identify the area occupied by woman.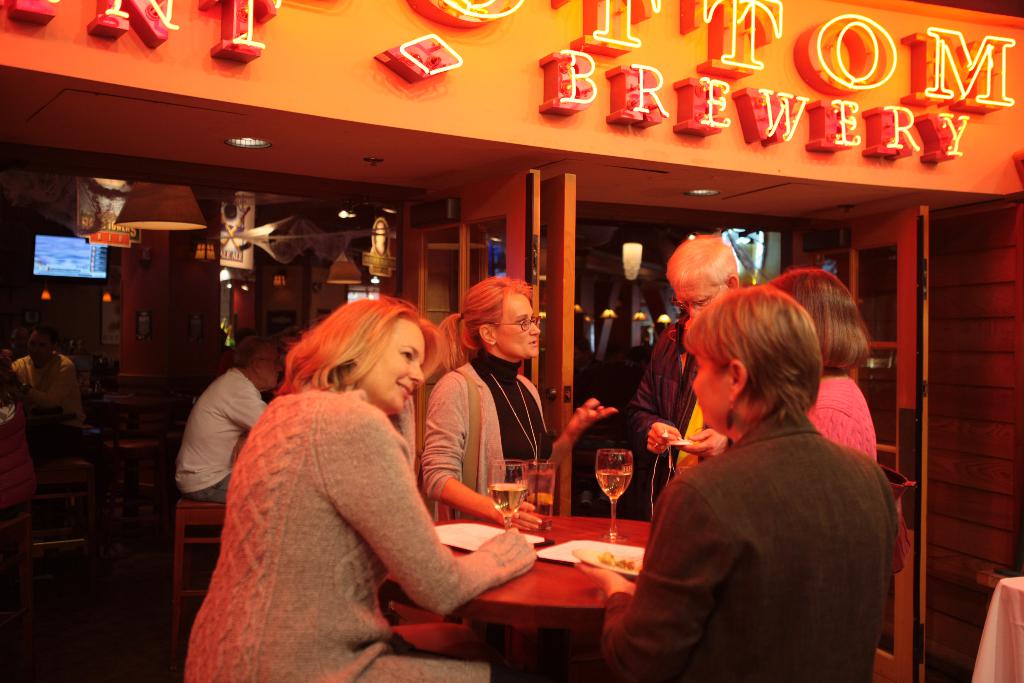
Area: left=764, top=267, right=888, bottom=477.
